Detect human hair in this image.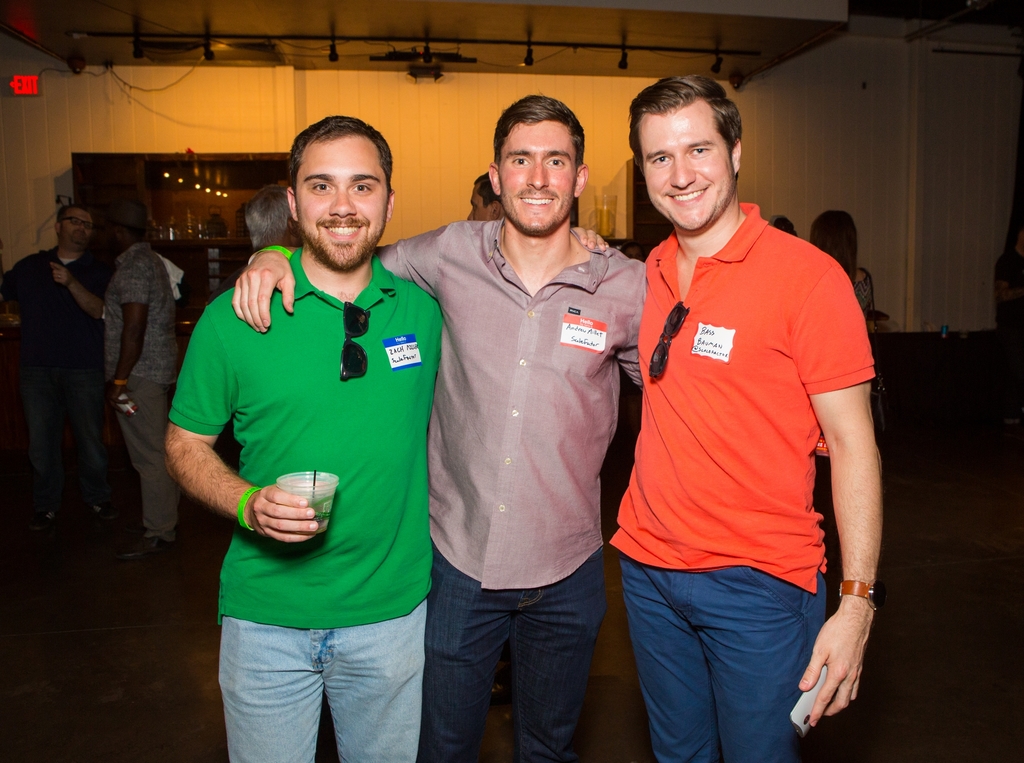
Detection: select_region(58, 204, 93, 242).
